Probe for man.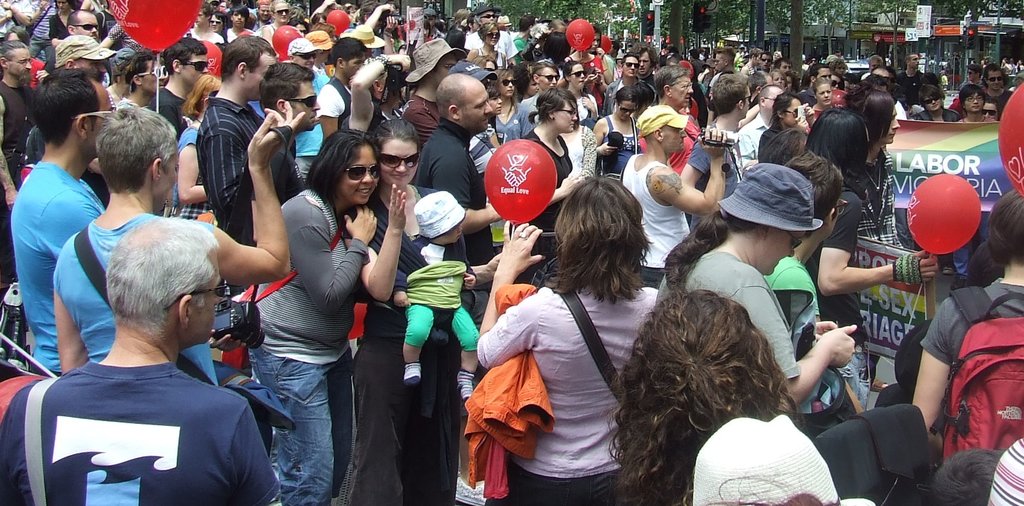
Probe result: region(263, 3, 290, 37).
